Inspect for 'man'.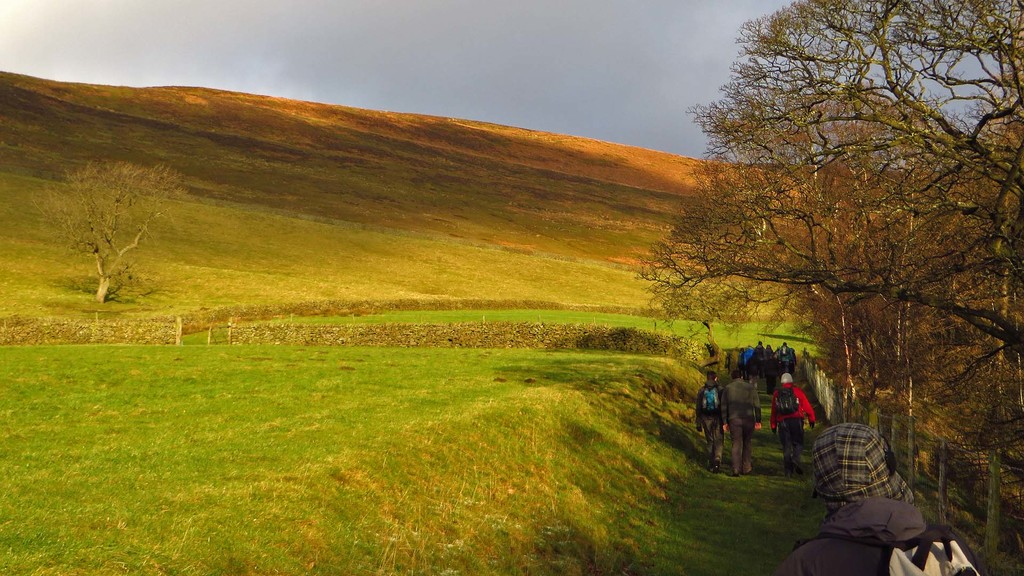
Inspection: [x1=694, y1=374, x2=724, y2=471].
